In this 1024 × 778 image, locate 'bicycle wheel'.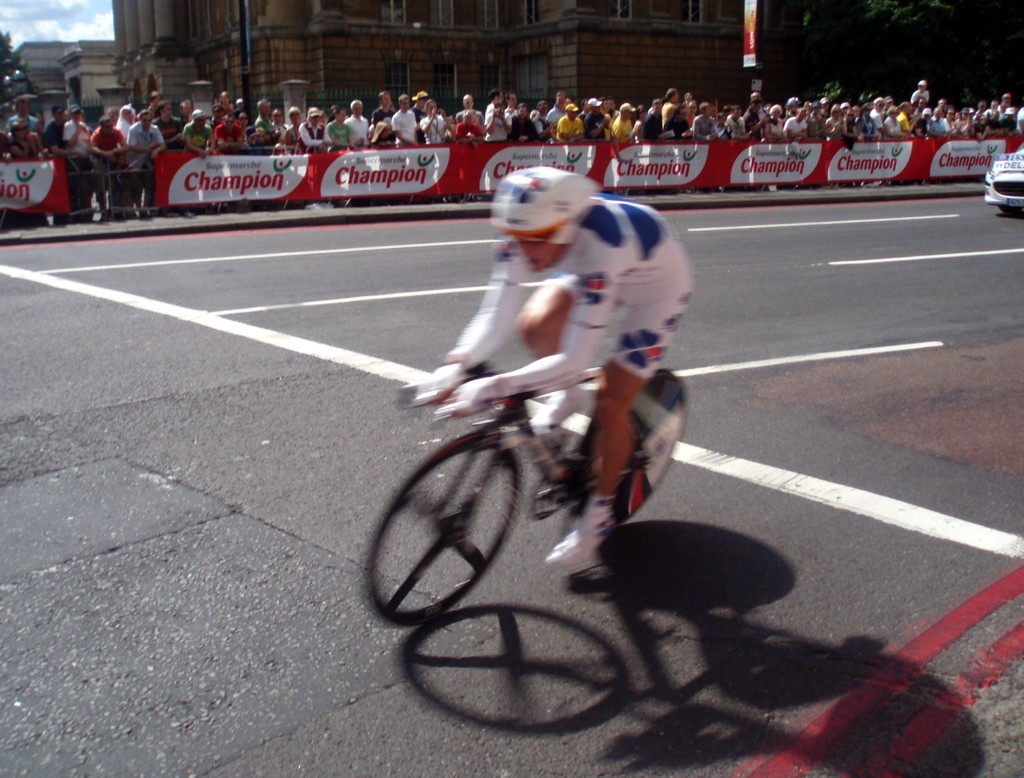
Bounding box: x1=362 y1=428 x2=525 y2=624.
